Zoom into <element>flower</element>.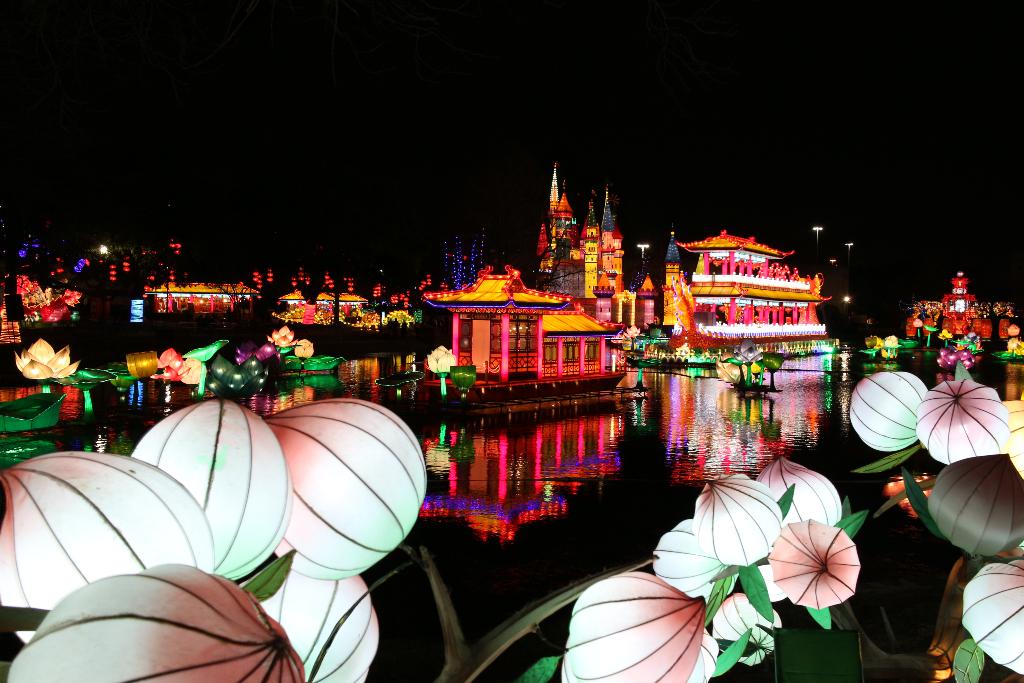
Zoom target: rect(230, 342, 274, 363).
